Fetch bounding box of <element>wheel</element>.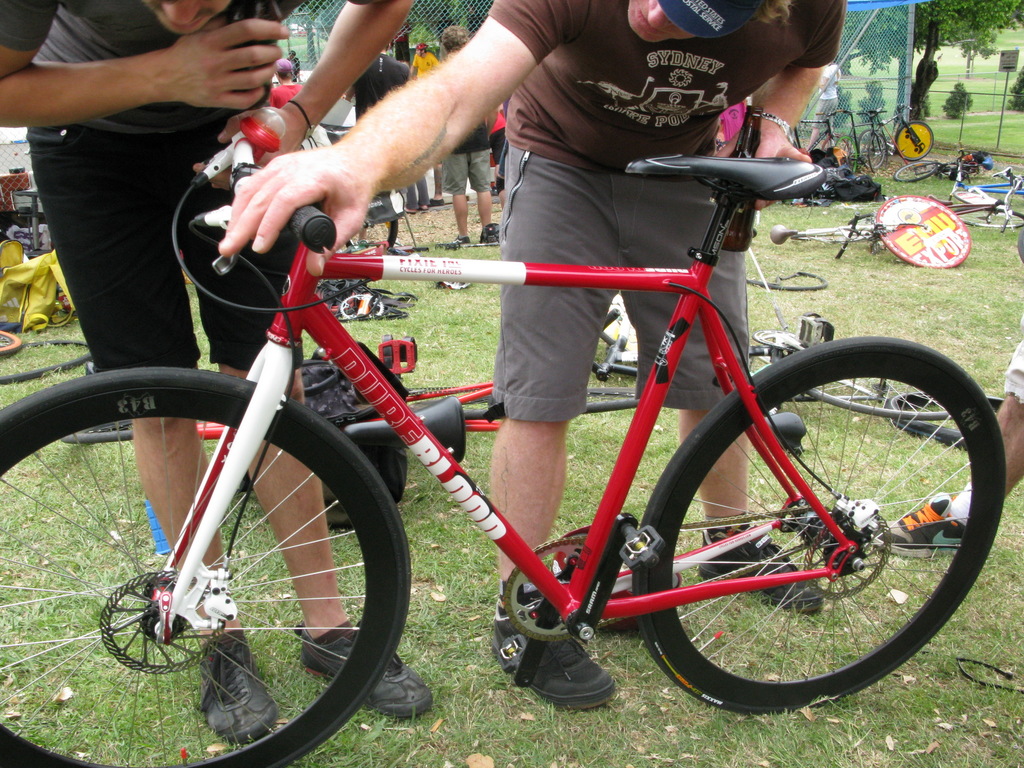
Bbox: [x1=892, y1=161, x2=935, y2=183].
